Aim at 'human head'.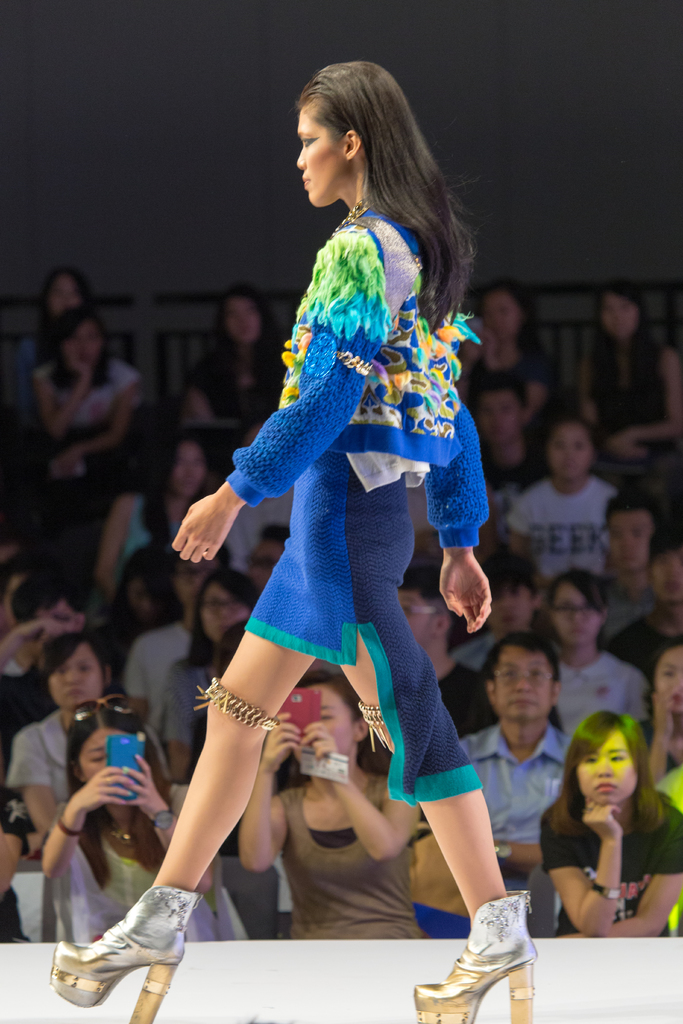
Aimed at {"x1": 220, "y1": 285, "x2": 265, "y2": 356}.
